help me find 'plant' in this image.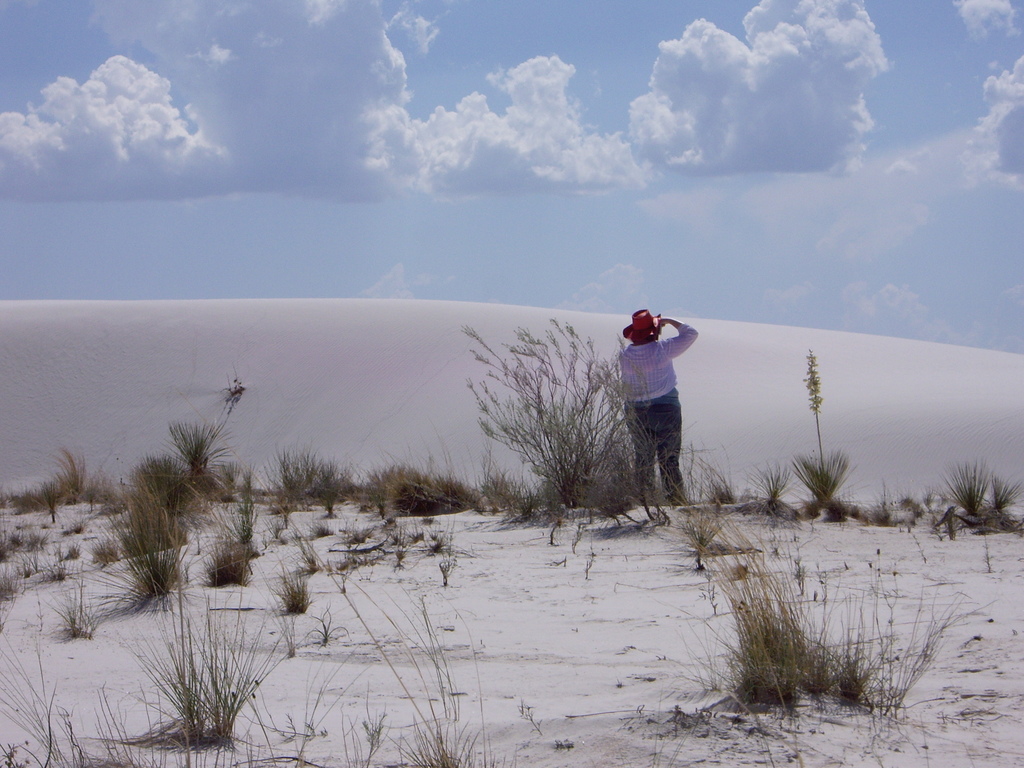
Found it: locate(0, 506, 99, 607).
